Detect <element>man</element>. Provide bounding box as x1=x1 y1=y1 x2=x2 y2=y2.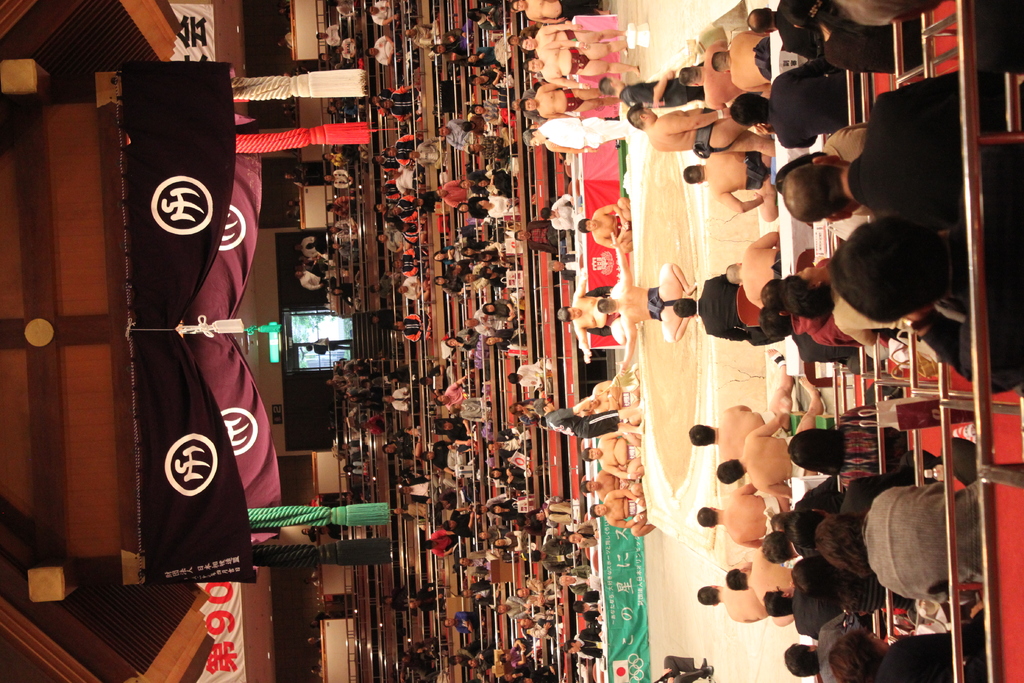
x1=674 y1=272 x2=760 y2=340.
